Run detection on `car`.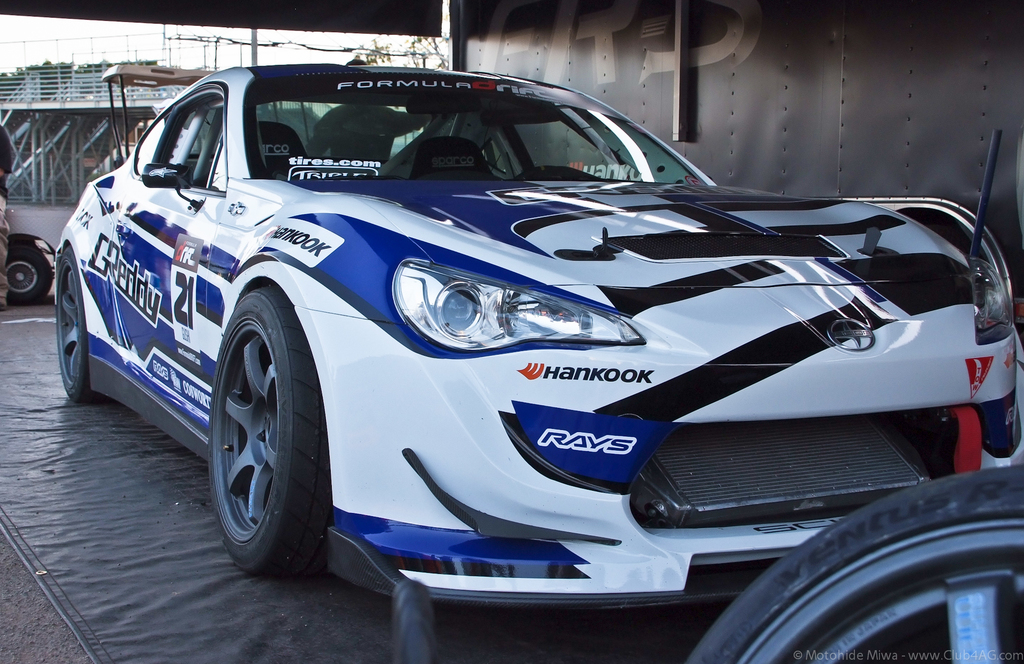
Result: locate(47, 62, 1023, 603).
